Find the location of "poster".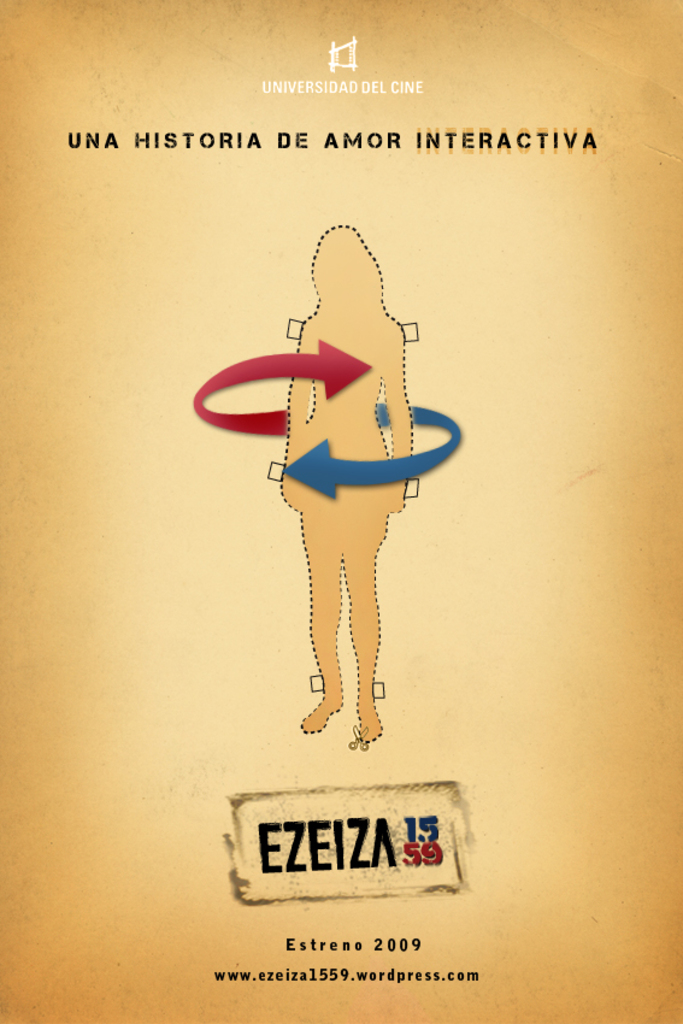
Location: (x1=0, y1=0, x2=682, y2=1023).
